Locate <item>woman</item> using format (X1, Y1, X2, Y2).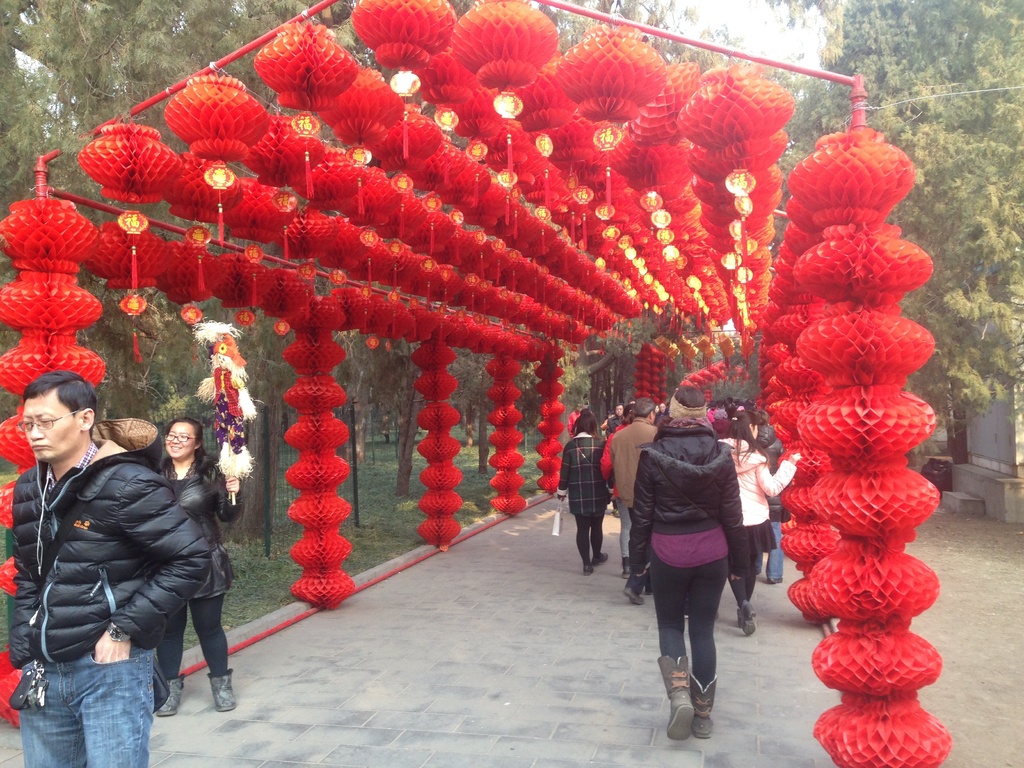
(554, 410, 614, 580).
